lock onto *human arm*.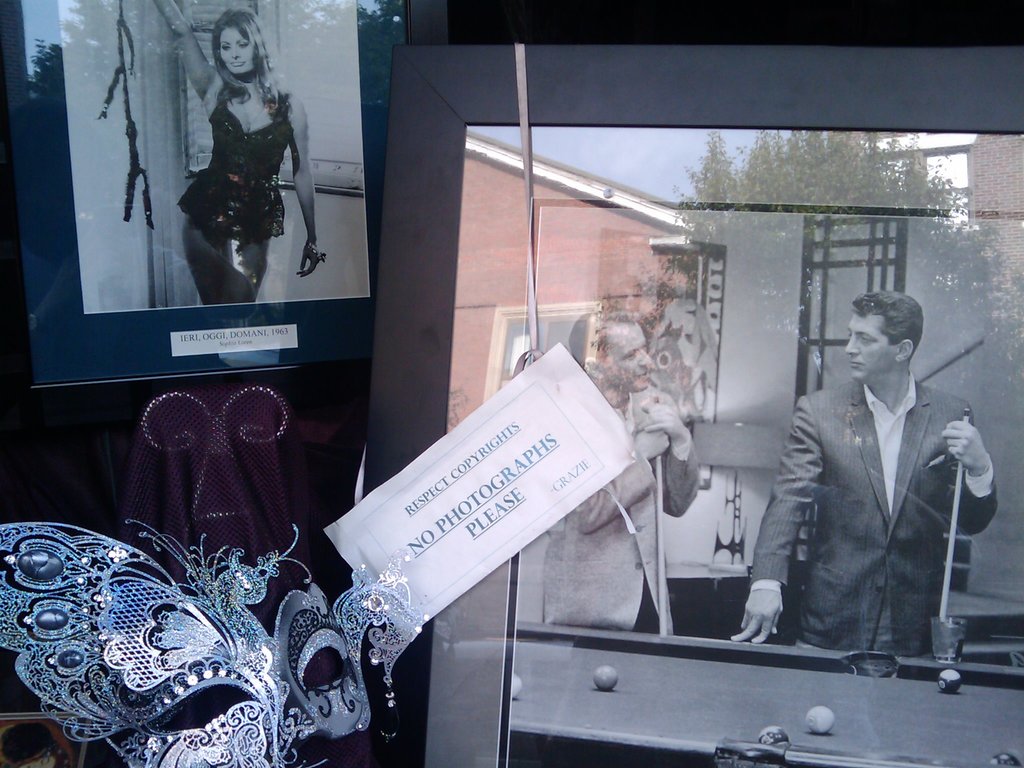
Locked: {"x1": 154, "y1": 0, "x2": 211, "y2": 98}.
